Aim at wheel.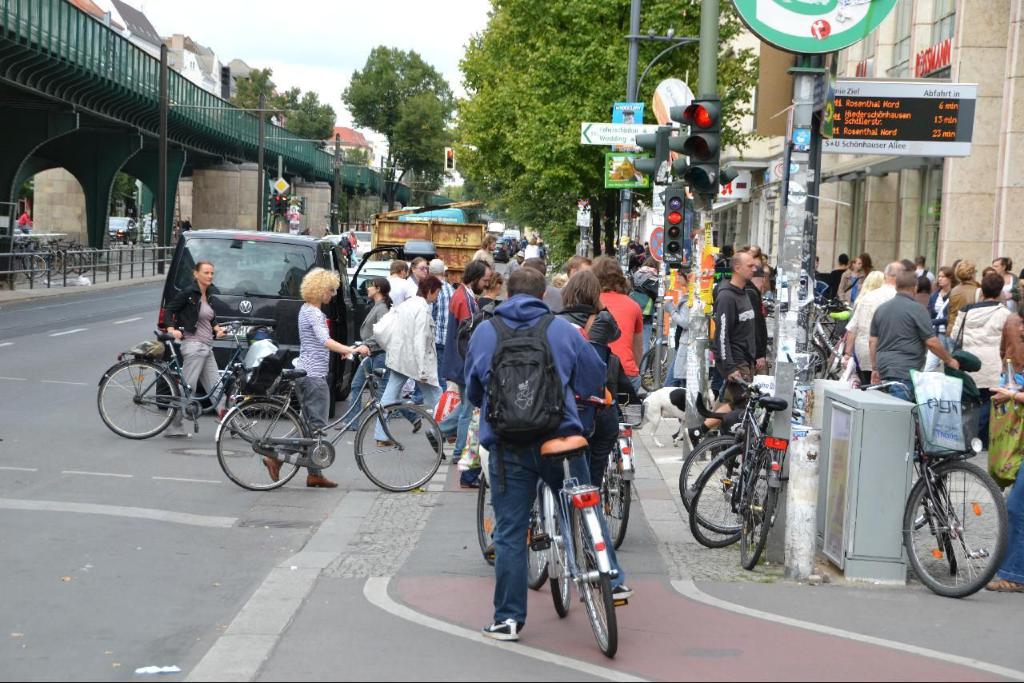
Aimed at rect(529, 496, 550, 593).
